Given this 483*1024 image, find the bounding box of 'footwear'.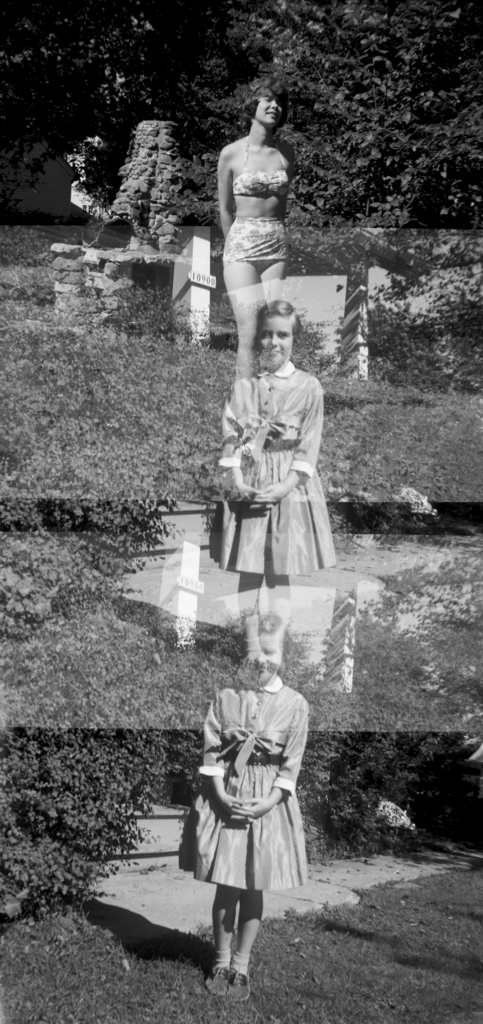
[202, 961, 231, 1001].
